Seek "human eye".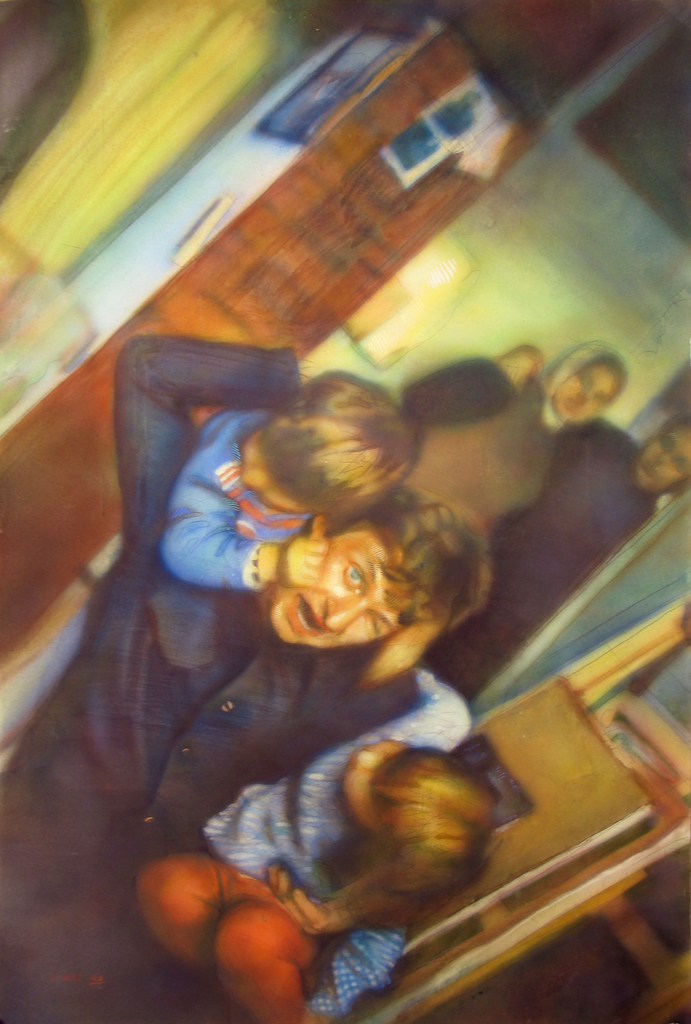
left=347, top=558, right=366, bottom=593.
